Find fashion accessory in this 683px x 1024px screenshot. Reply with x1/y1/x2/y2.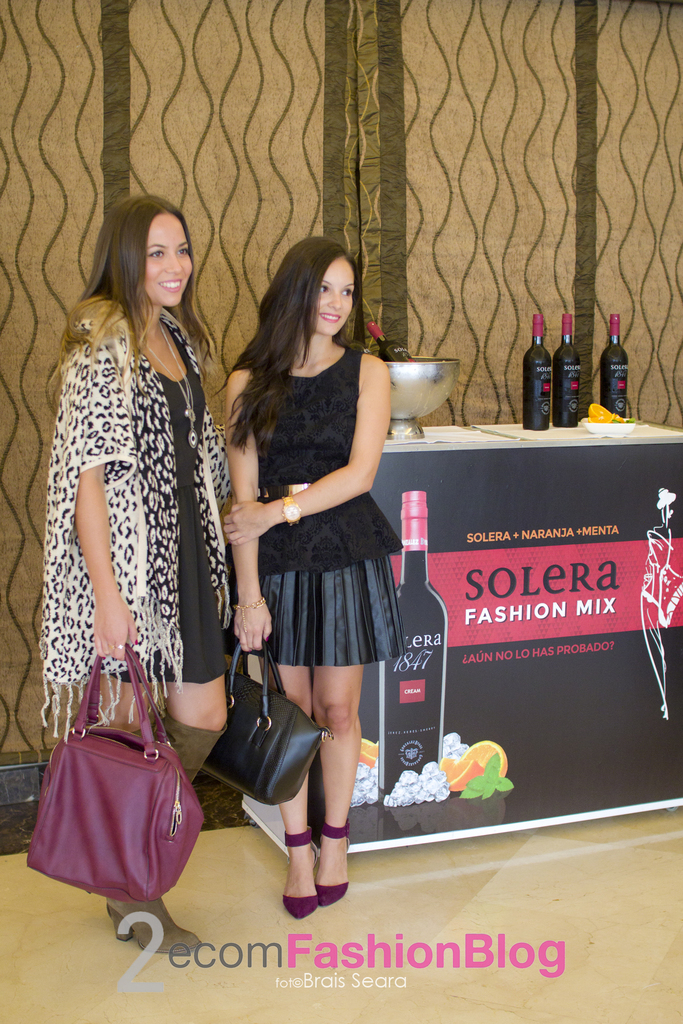
281/499/300/525.
